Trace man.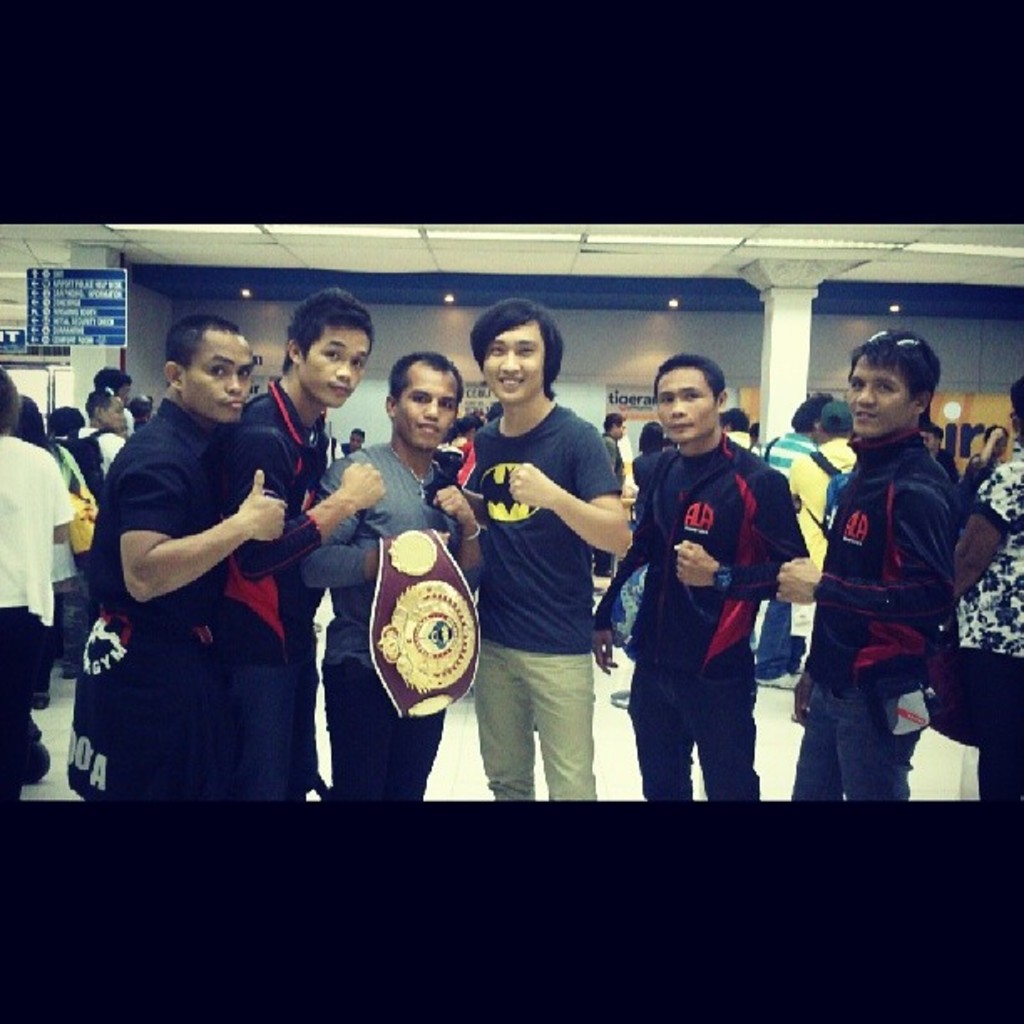
Traced to left=597, top=413, right=629, bottom=579.
